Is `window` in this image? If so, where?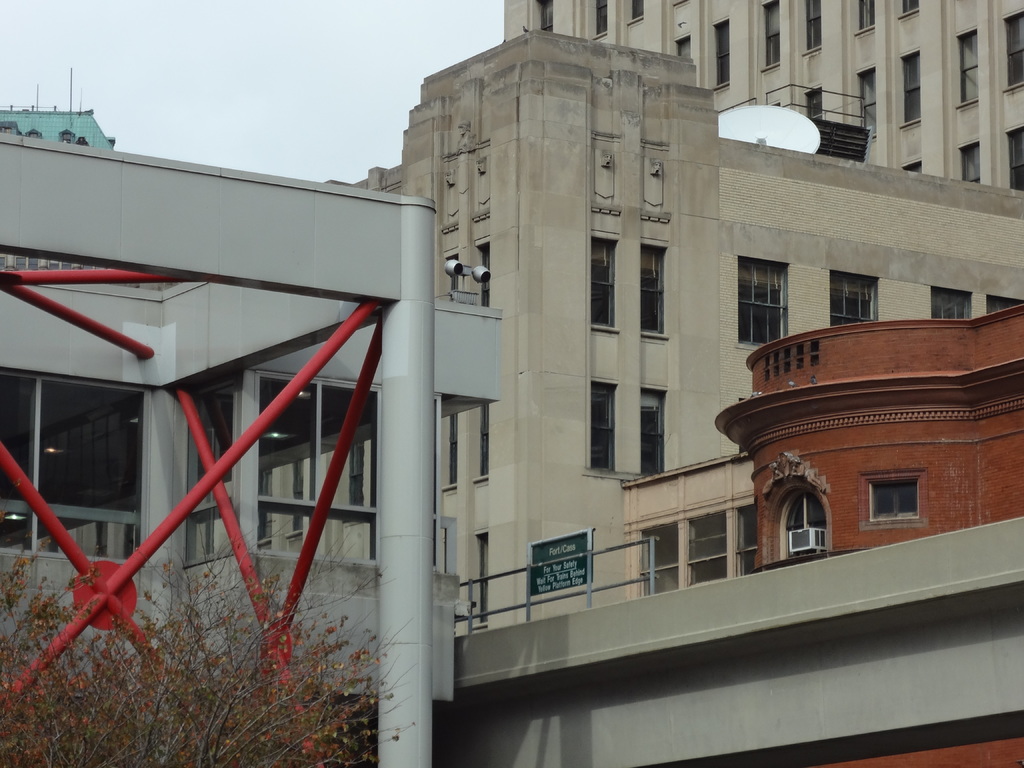
Yes, at [x1=716, y1=29, x2=732, y2=85].
